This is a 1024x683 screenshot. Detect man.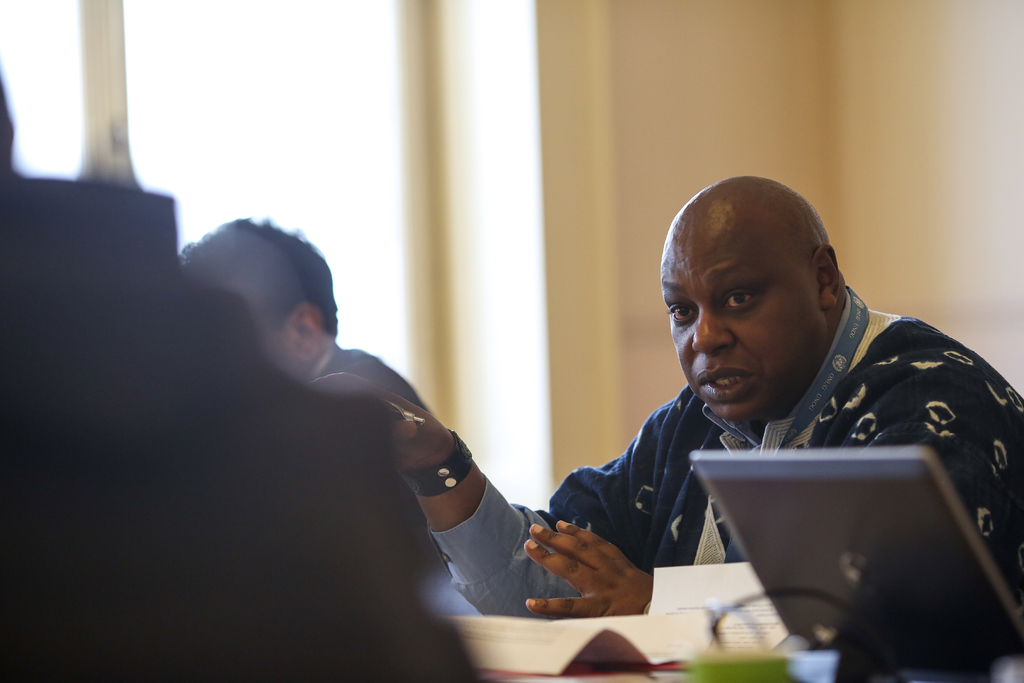
x1=348 y1=169 x2=1023 y2=675.
